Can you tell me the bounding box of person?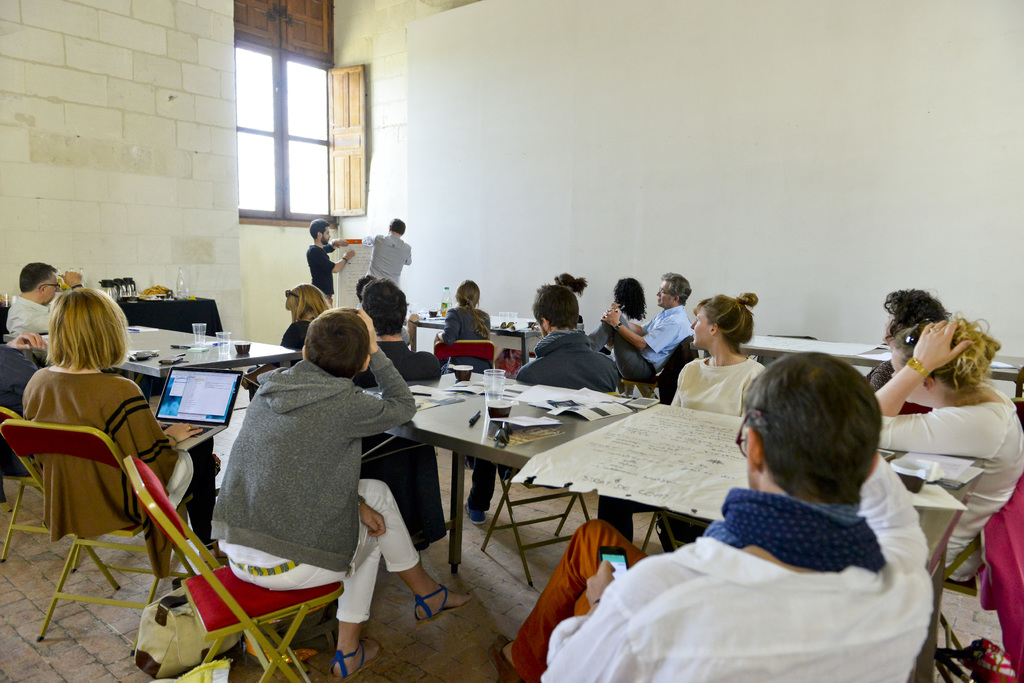
detection(0, 298, 50, 417).
